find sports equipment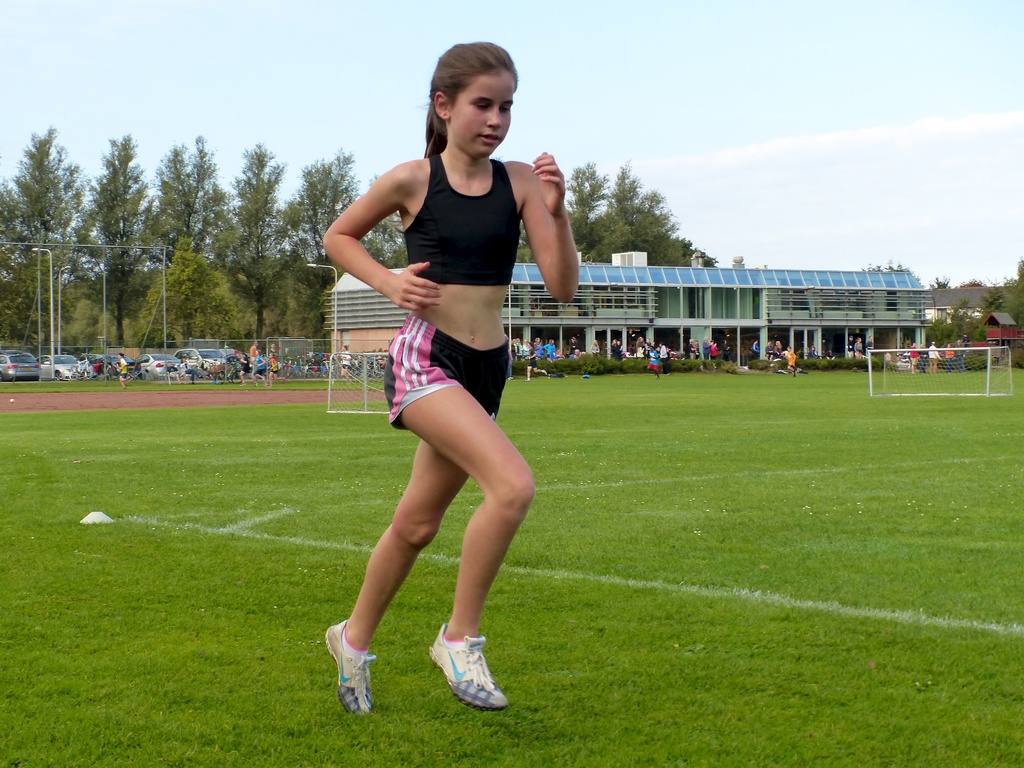
box(429, 623, 513, 712)
